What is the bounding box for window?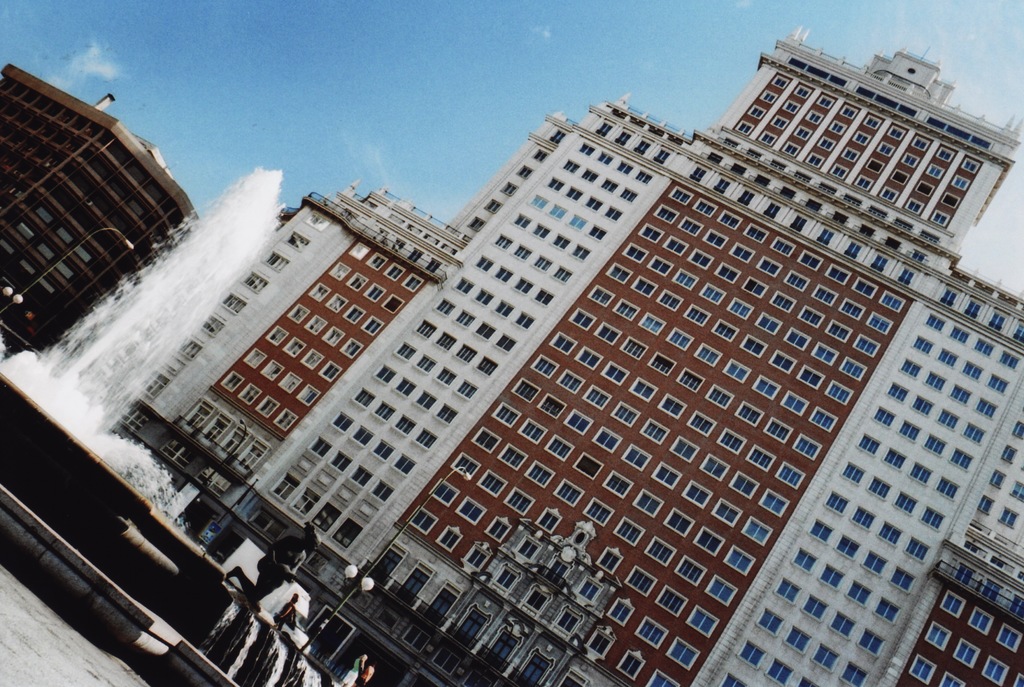
143 369 166 395.
